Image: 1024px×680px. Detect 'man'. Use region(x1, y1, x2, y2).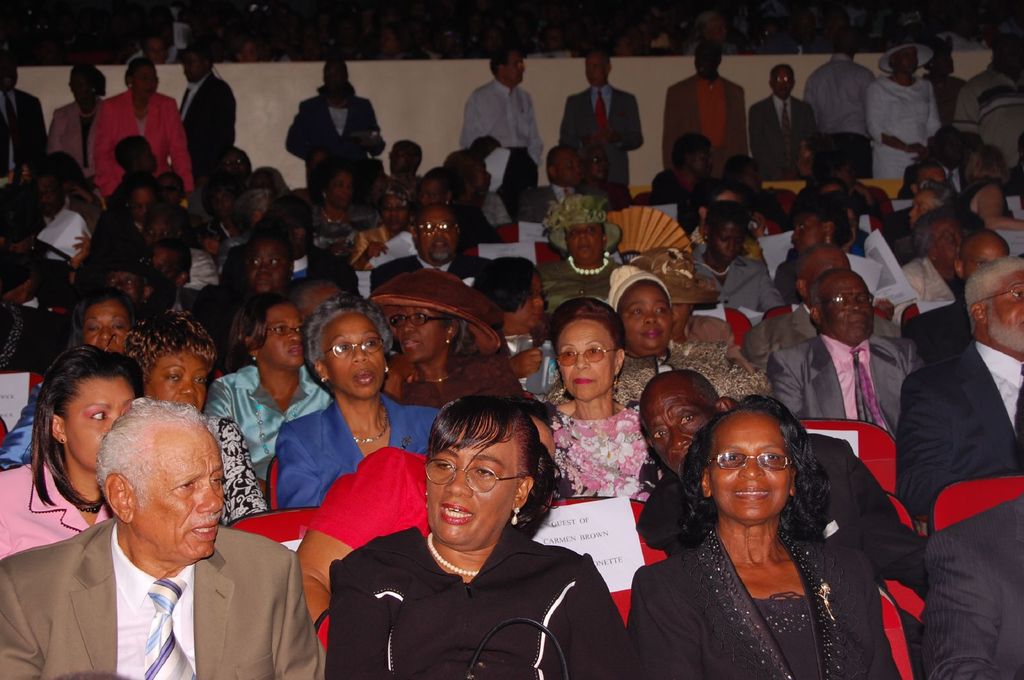
region(147, 243, 188, 285).
